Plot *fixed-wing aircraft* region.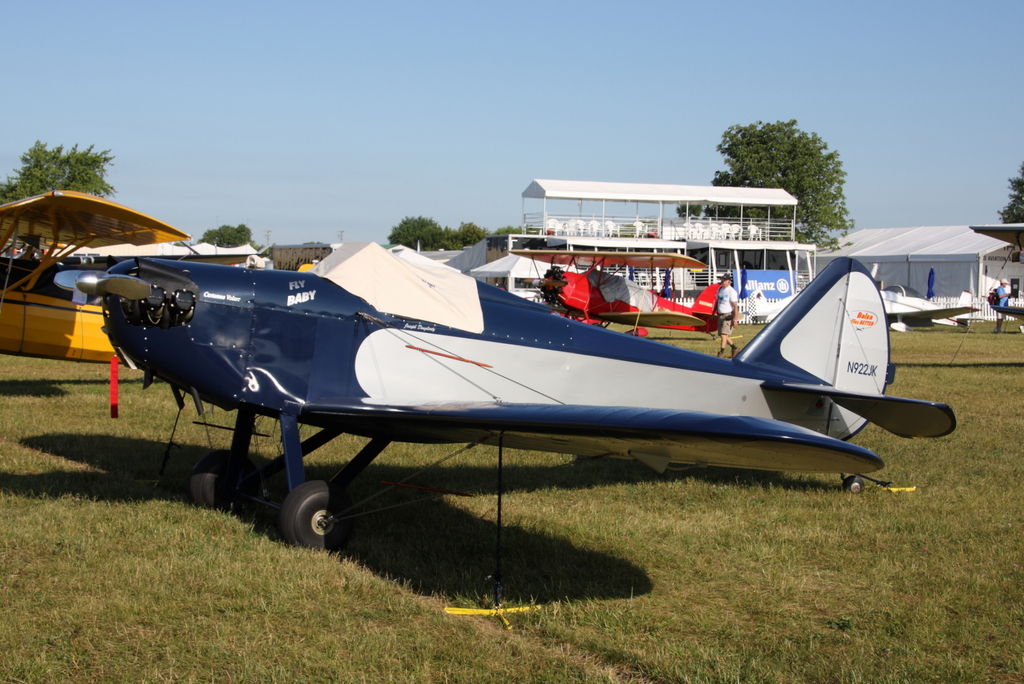
Plotted at bbox(0, 258, 122, 366).
